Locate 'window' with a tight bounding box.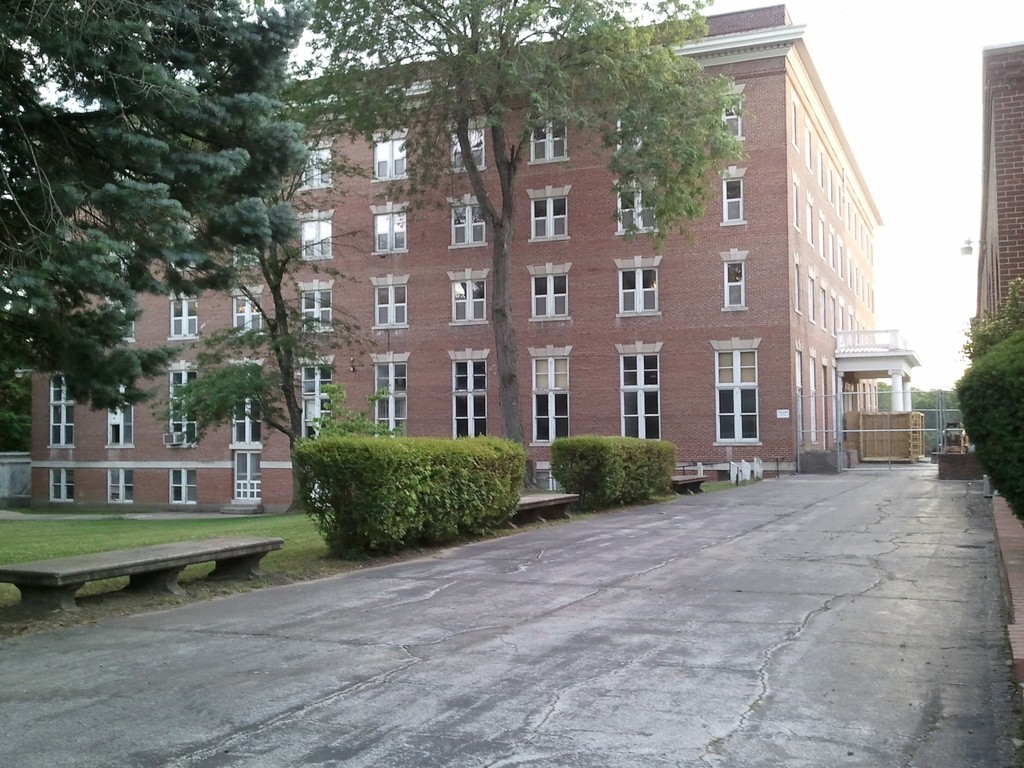
(296,355,338,444).
